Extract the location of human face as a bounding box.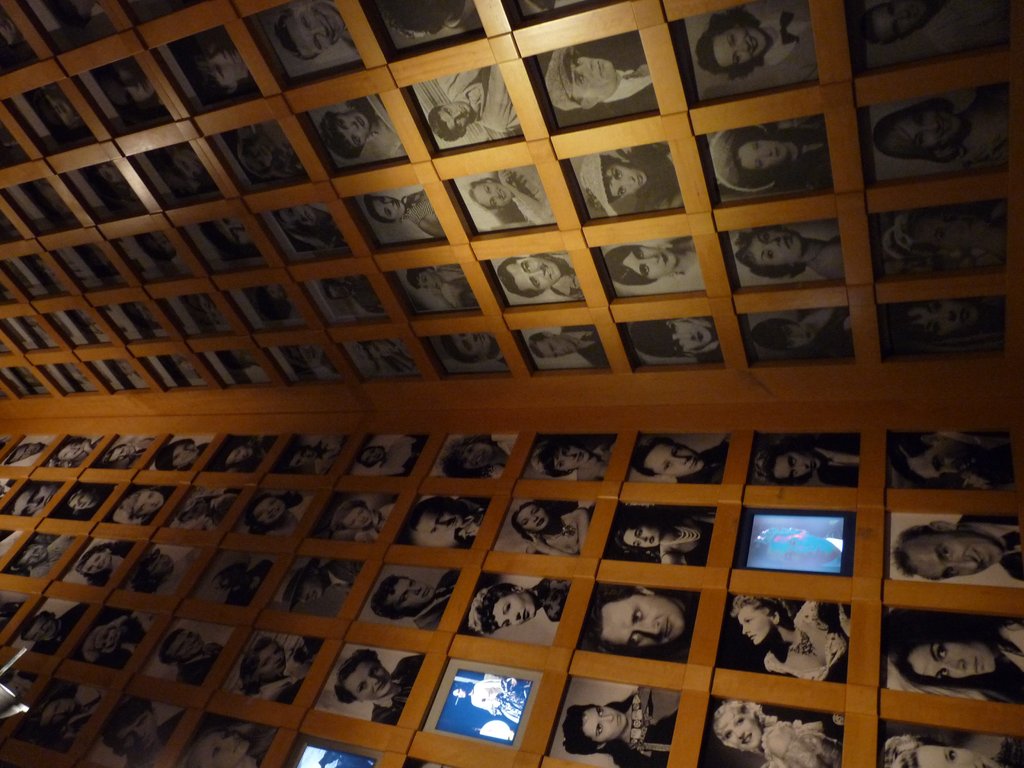
x1=582 y1=706 x2=625 y2=738.
